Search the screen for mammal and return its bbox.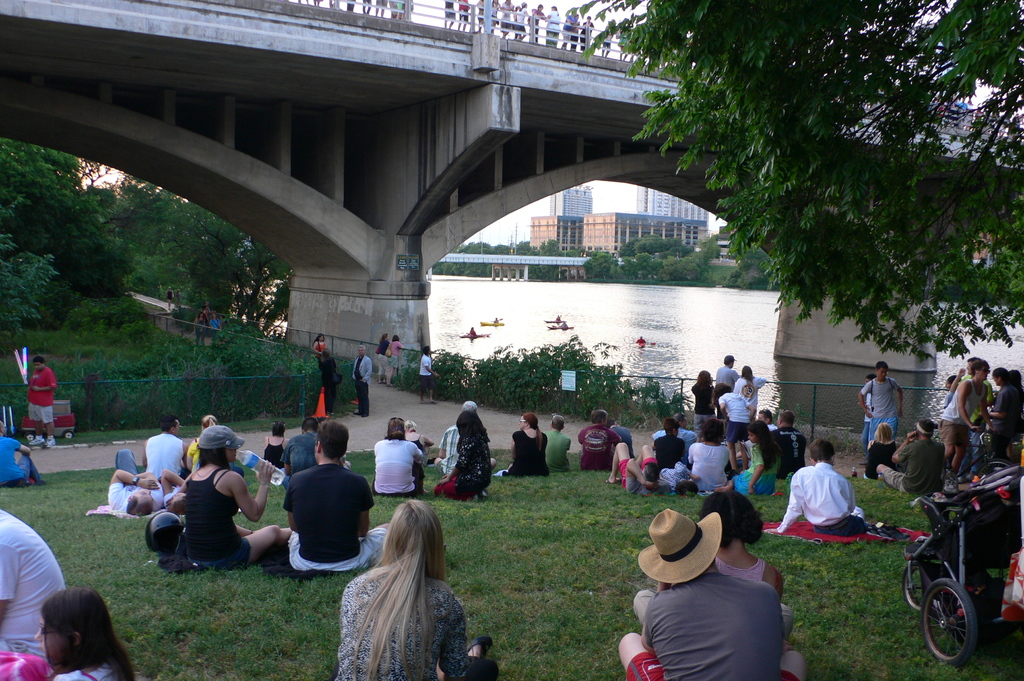
Found: (948, 357, 997, 481).
